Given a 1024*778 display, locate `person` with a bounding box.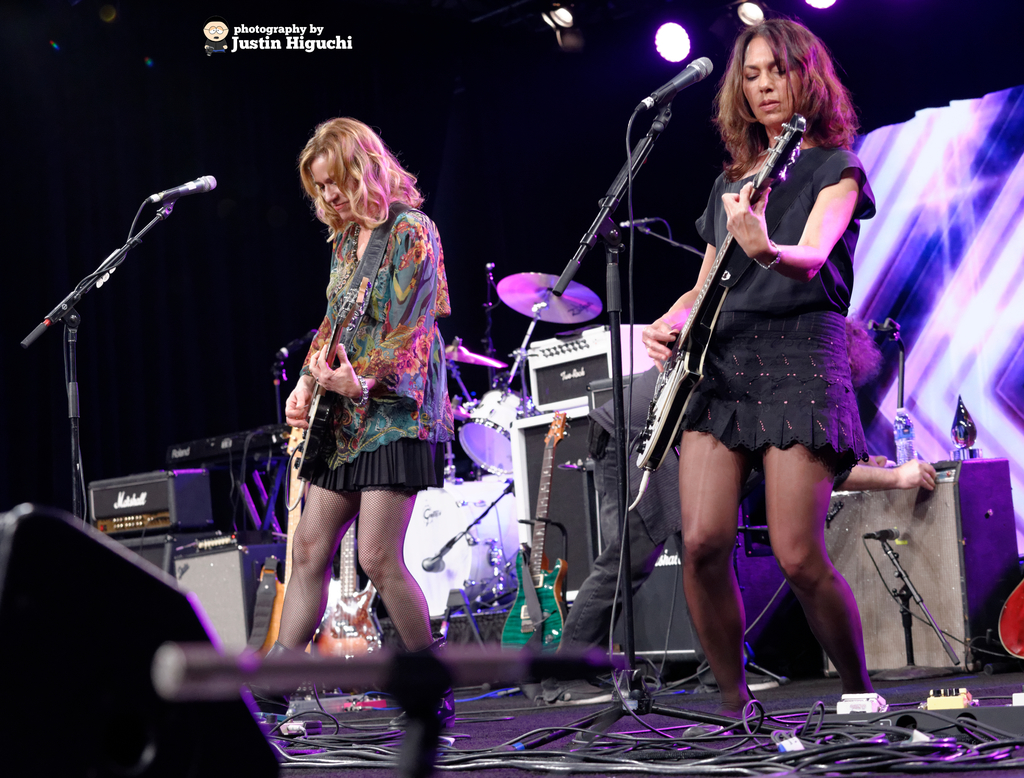
Located: 281/99/469/710.
